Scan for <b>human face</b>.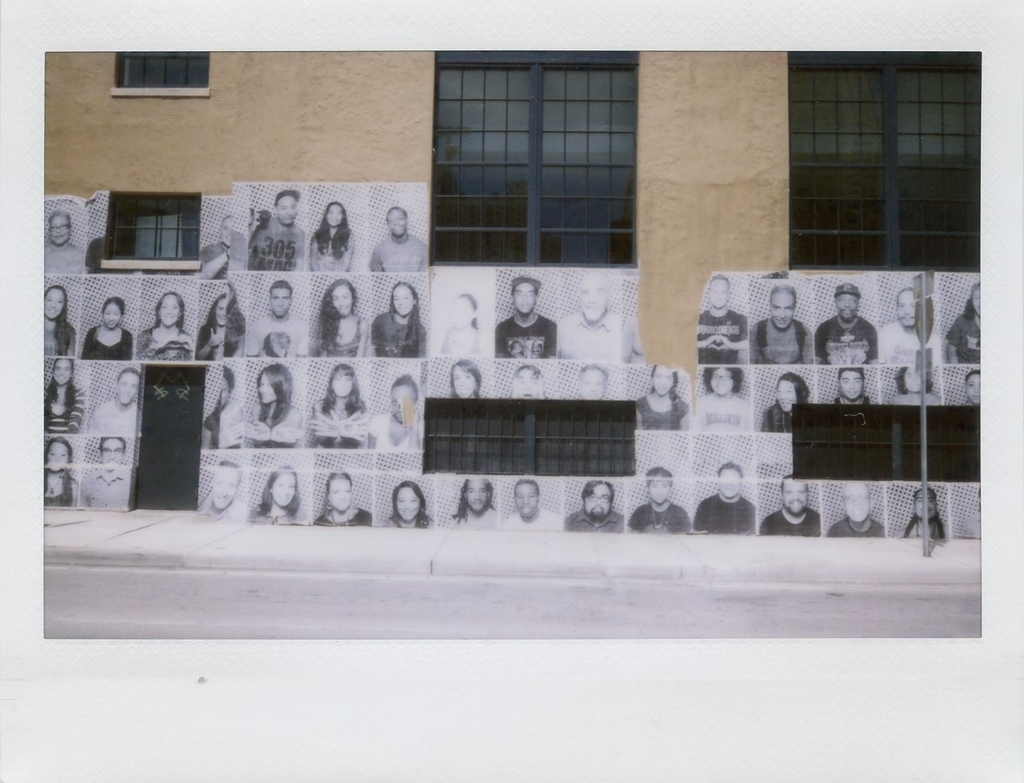
Scan result: [514, 368, 538, 401].
